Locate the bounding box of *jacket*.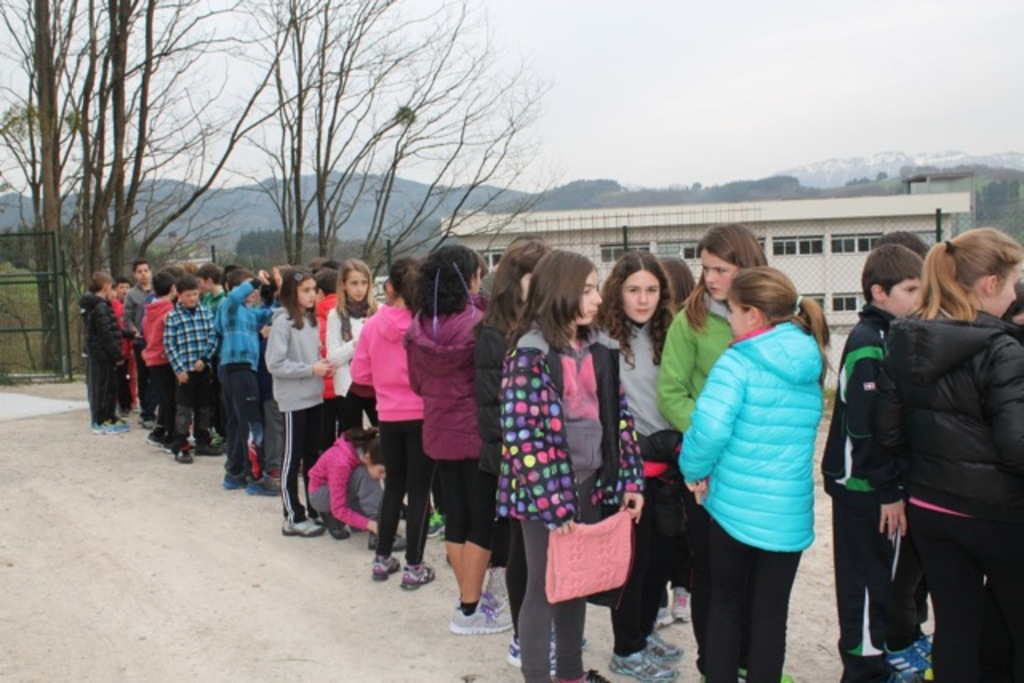
Bounding box: [x1=206, y1=275, x2=280, y2=374].
